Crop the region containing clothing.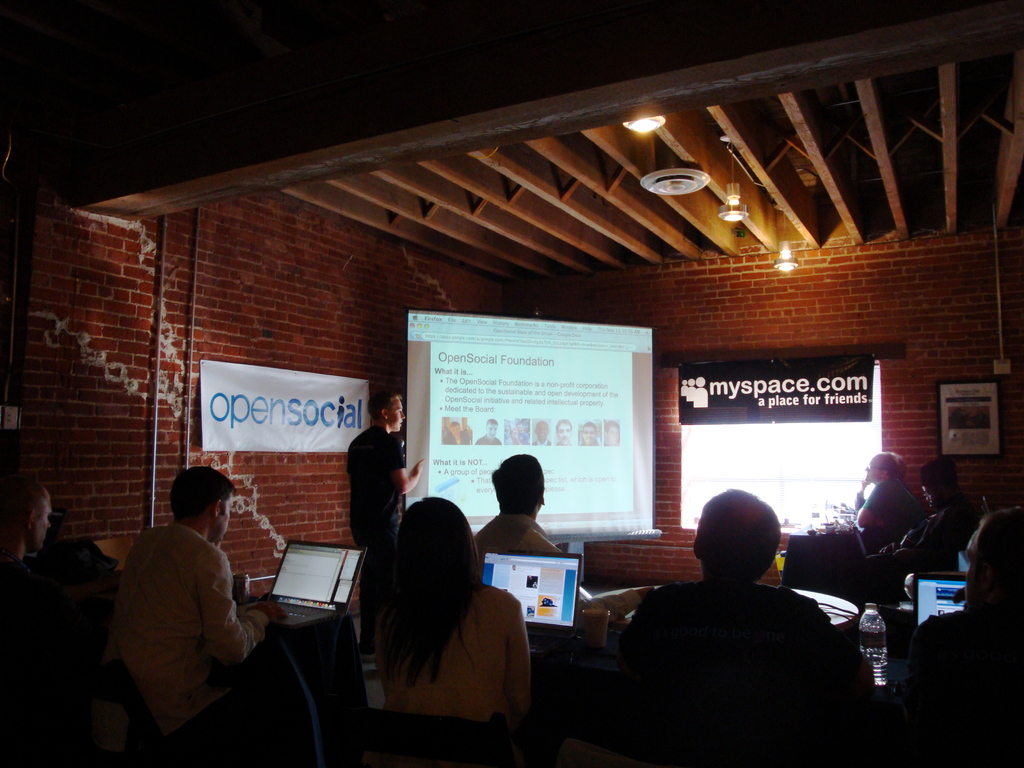
Crop region: {"left": 375, "top": 580, "right": 531, "bottom": 724}.
